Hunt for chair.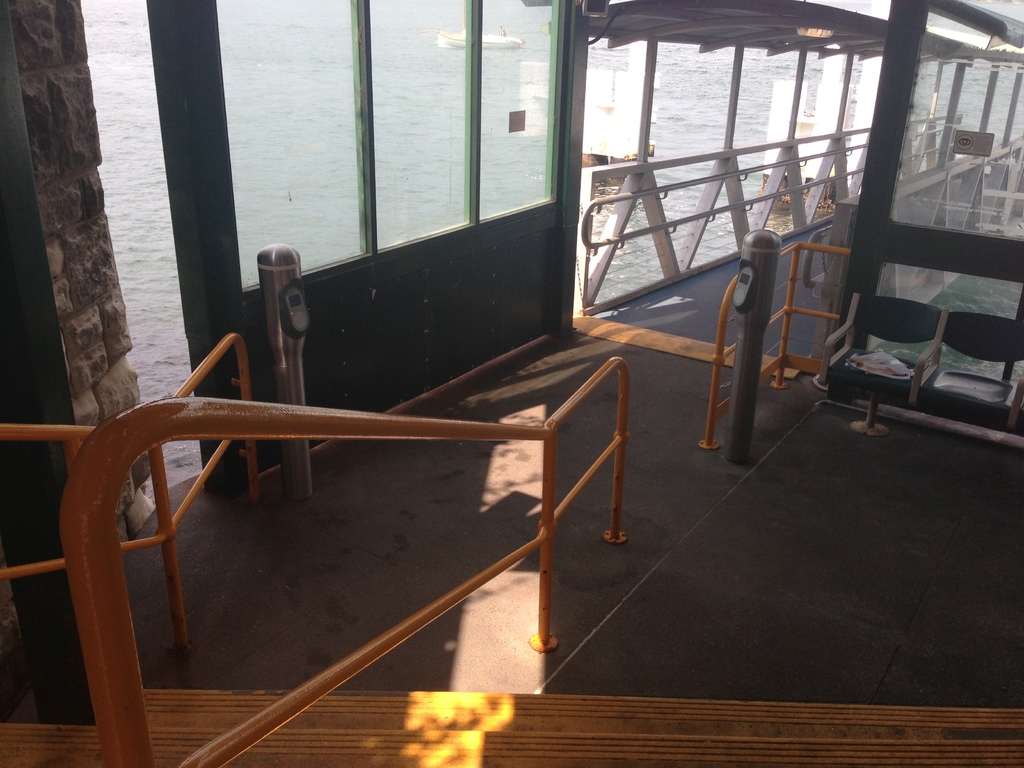
Hunted down at box(904, 312, 1023, 438).
